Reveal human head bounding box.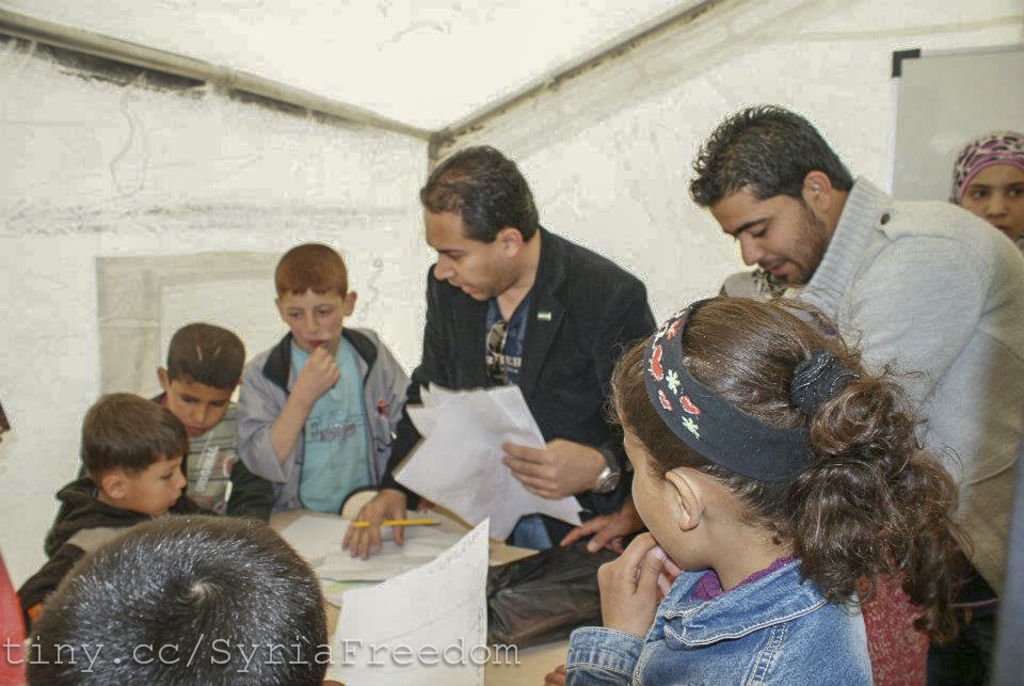
Revealed: (947,132,1023,251).
